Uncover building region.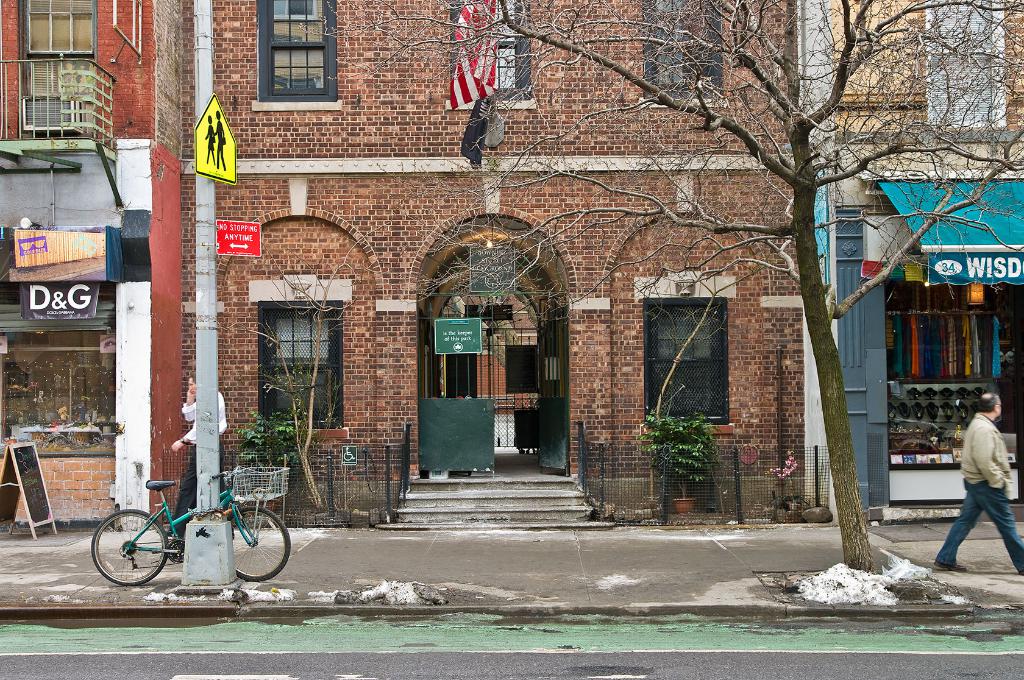
Uncovered: 182/0/801/531.
